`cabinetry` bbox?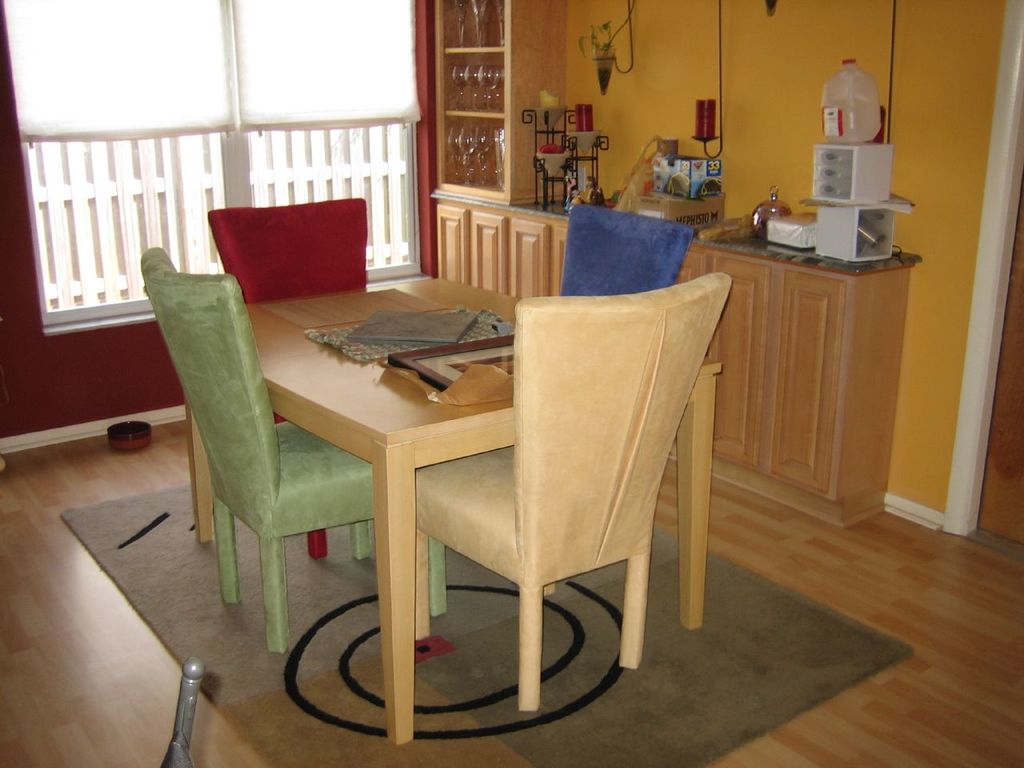
705, 260, 769, 466
